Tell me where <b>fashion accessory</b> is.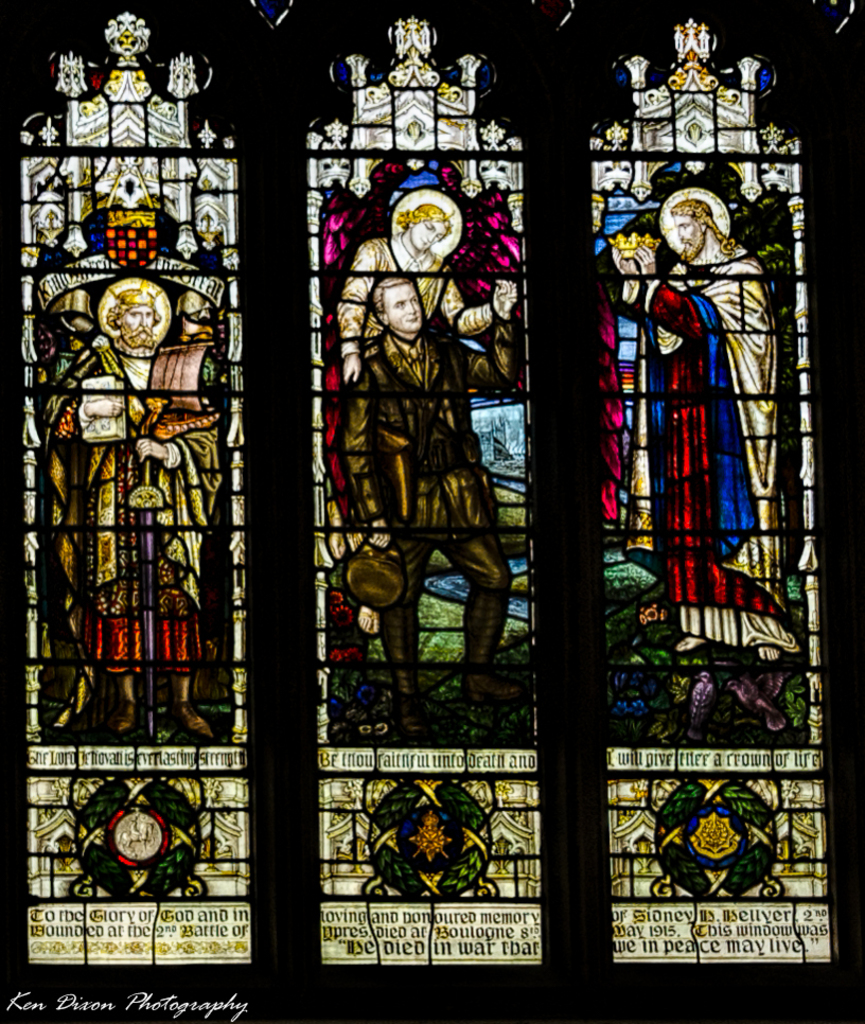
<b>fashion accessory</b> is at [left=119, top=295, right=153, bottom=310].
